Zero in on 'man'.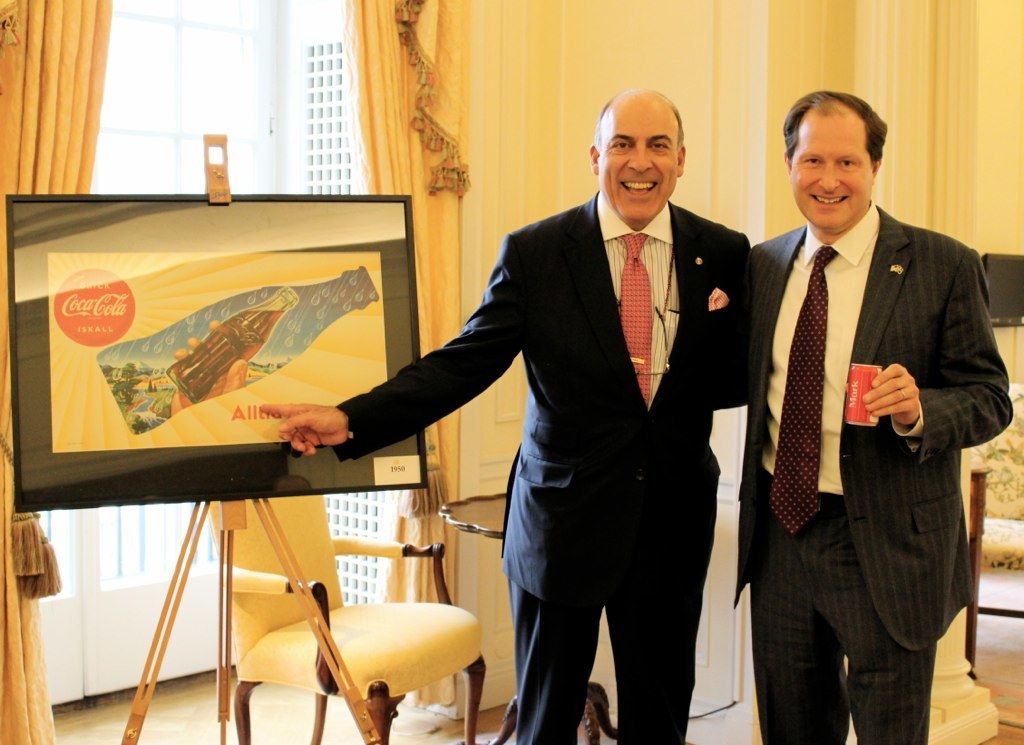
Zeroed in: x1=259 y1=85 x2=748 y2=744.
